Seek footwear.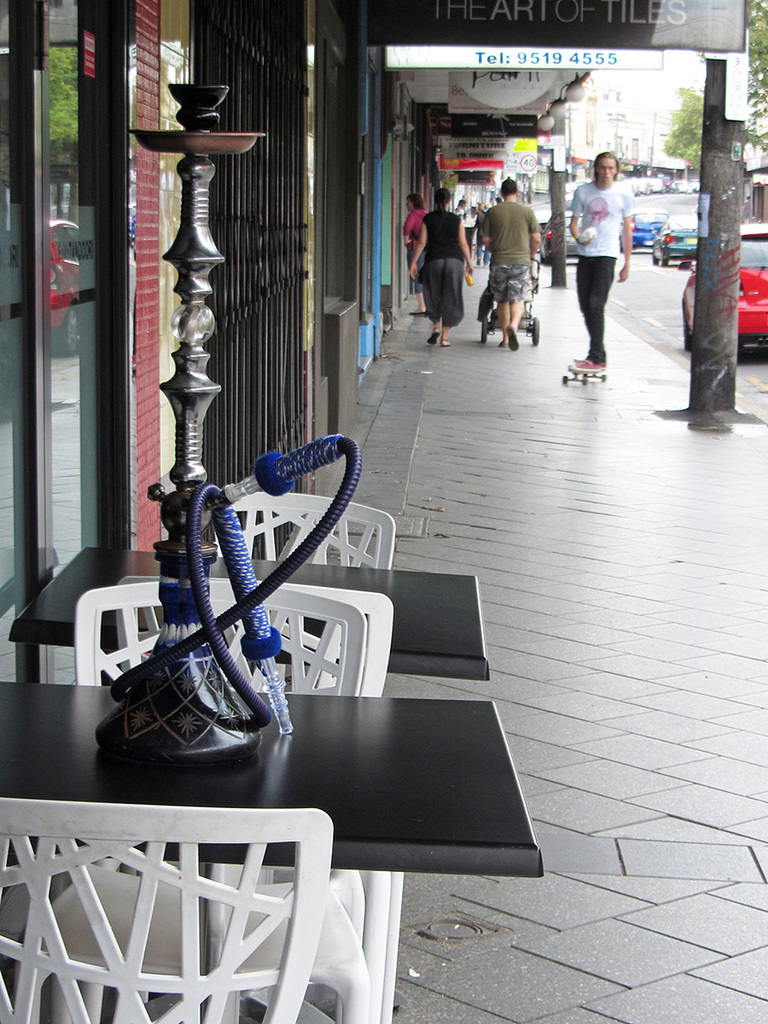
l=438, t=340, r=451, b=344.
